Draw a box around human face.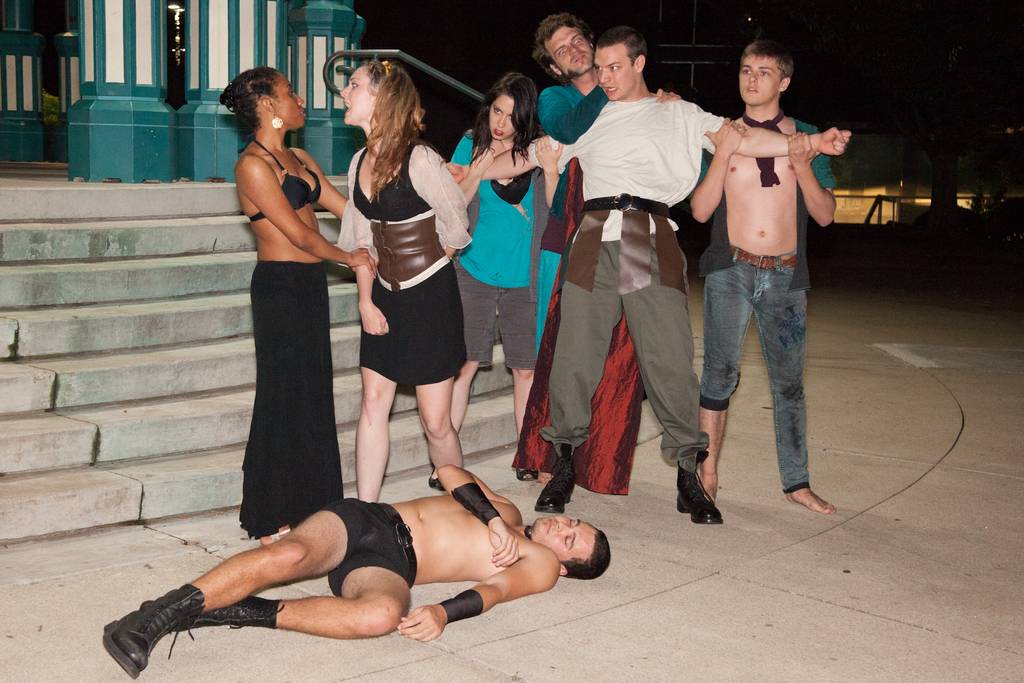
531 514 602 561.
